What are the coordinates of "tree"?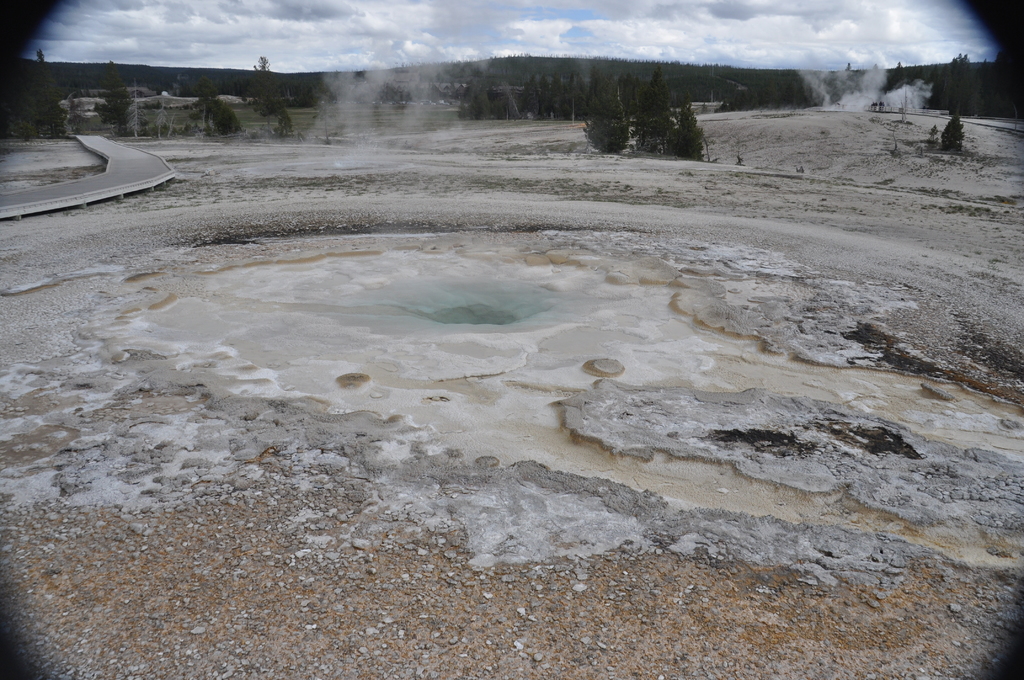
bbox=(97, 56, 136, 136).
